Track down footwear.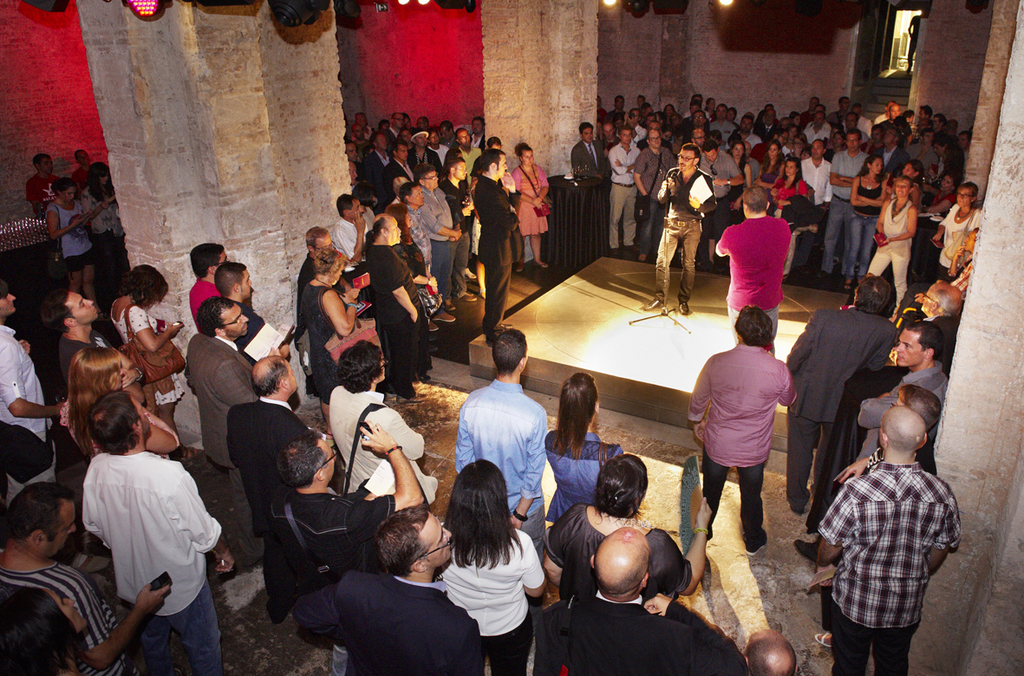
Tracked to Rect(813, 634, 833, 650).
